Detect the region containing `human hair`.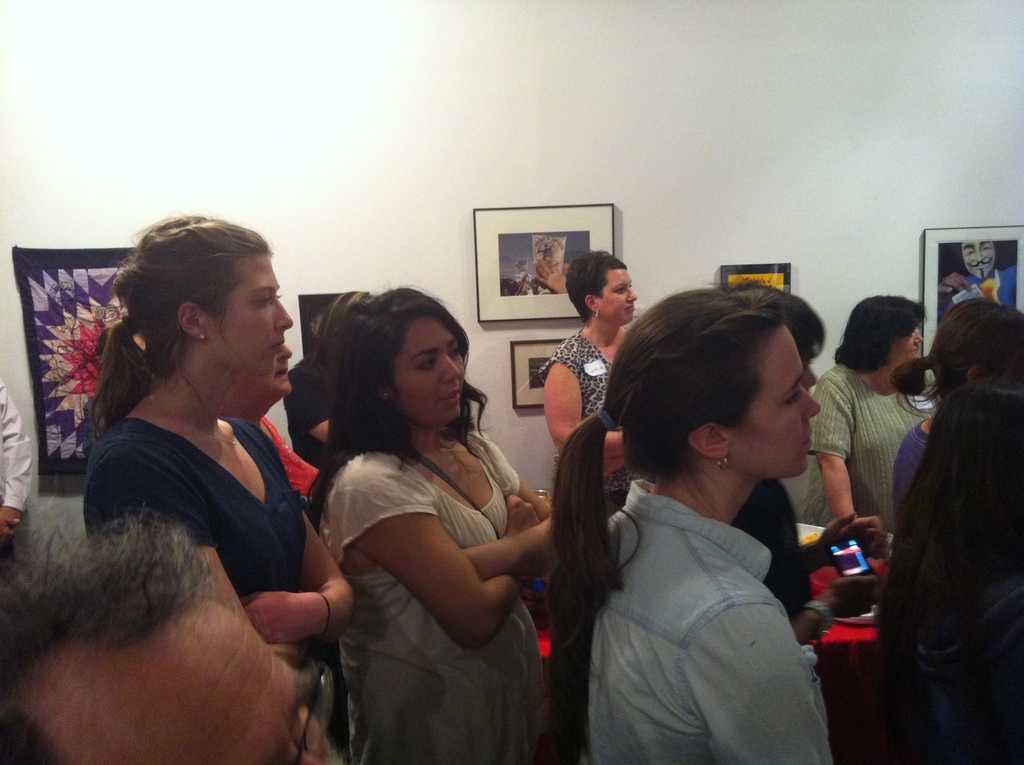
[545, 279, 785, 764].
